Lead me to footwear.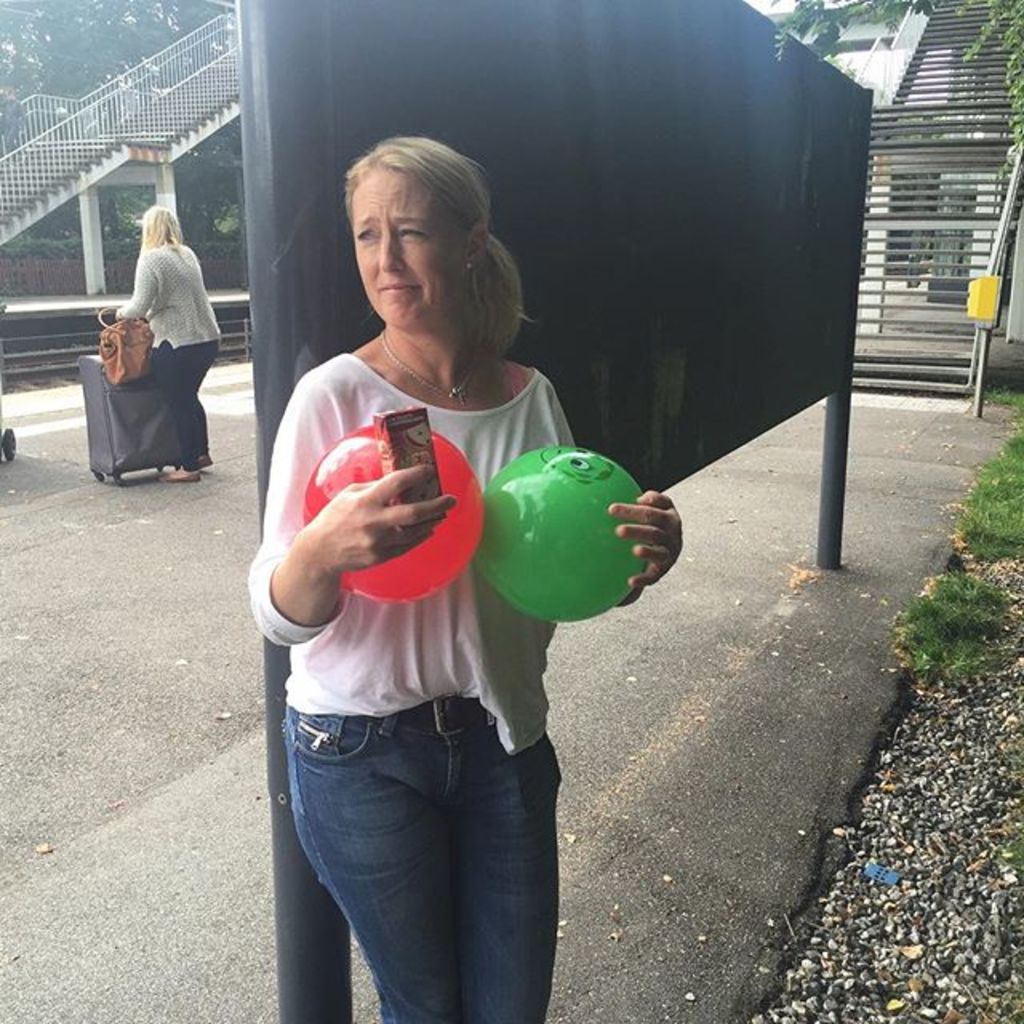
Lead to <bbox>195, 448, 214, 466</bbox>.
